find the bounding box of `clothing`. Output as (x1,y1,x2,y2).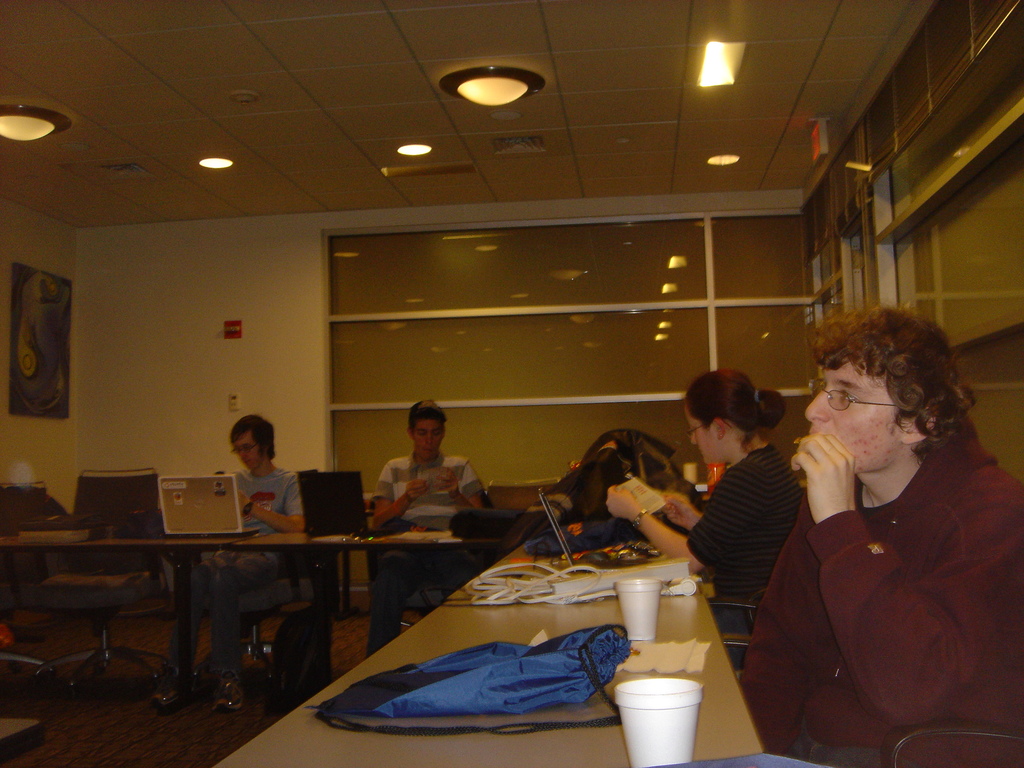
(355,451,484,666).
